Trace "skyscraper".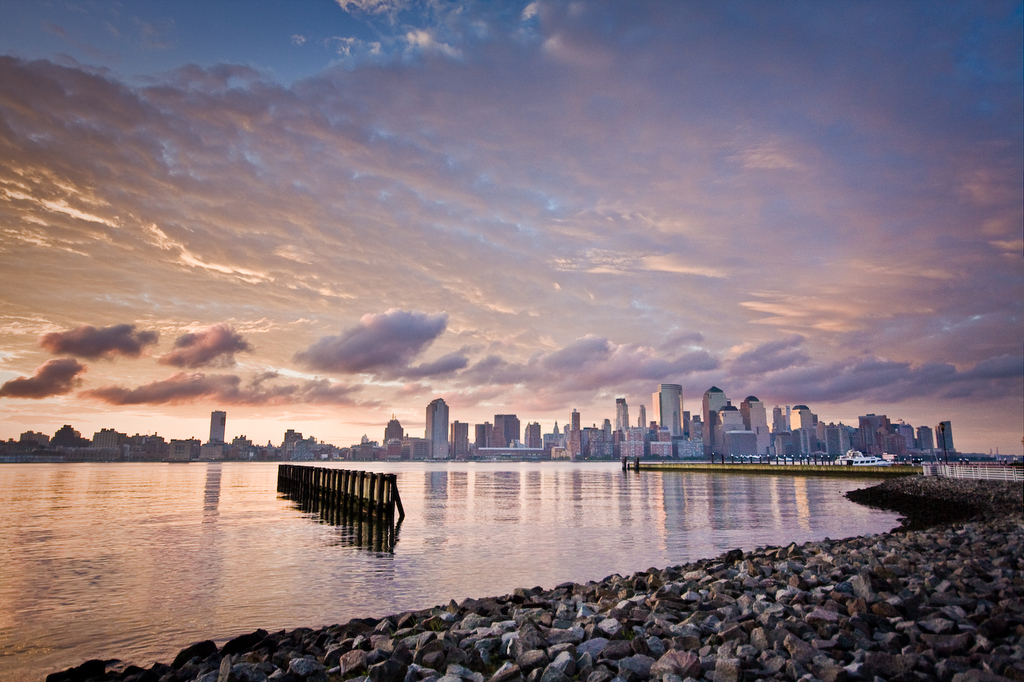
Traced to {"x1": 204, "y1": 403, "x2": 230, "y2": 461}.
